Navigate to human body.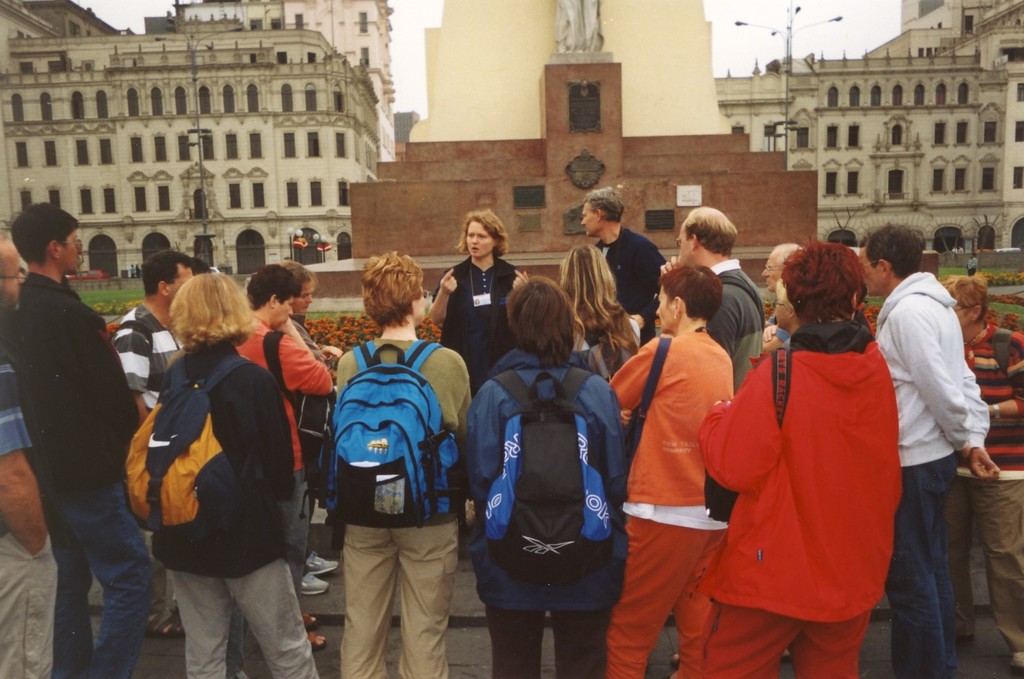
Navigation target: rect(125, 241, 310, 667).
